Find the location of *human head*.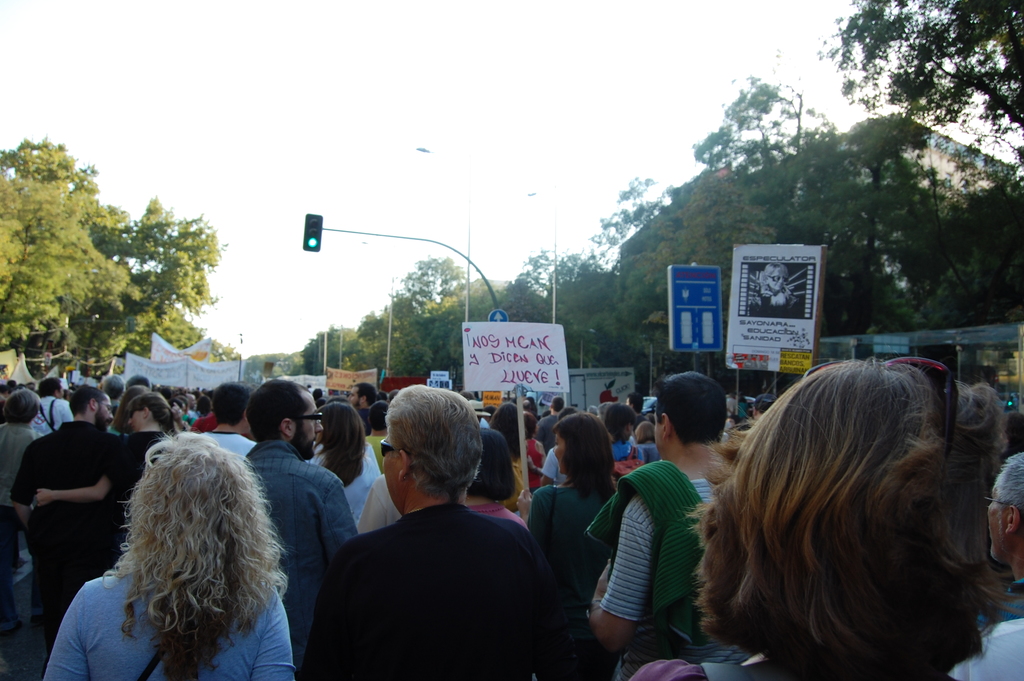
Location: <box>998,406,1023,456</box>.
